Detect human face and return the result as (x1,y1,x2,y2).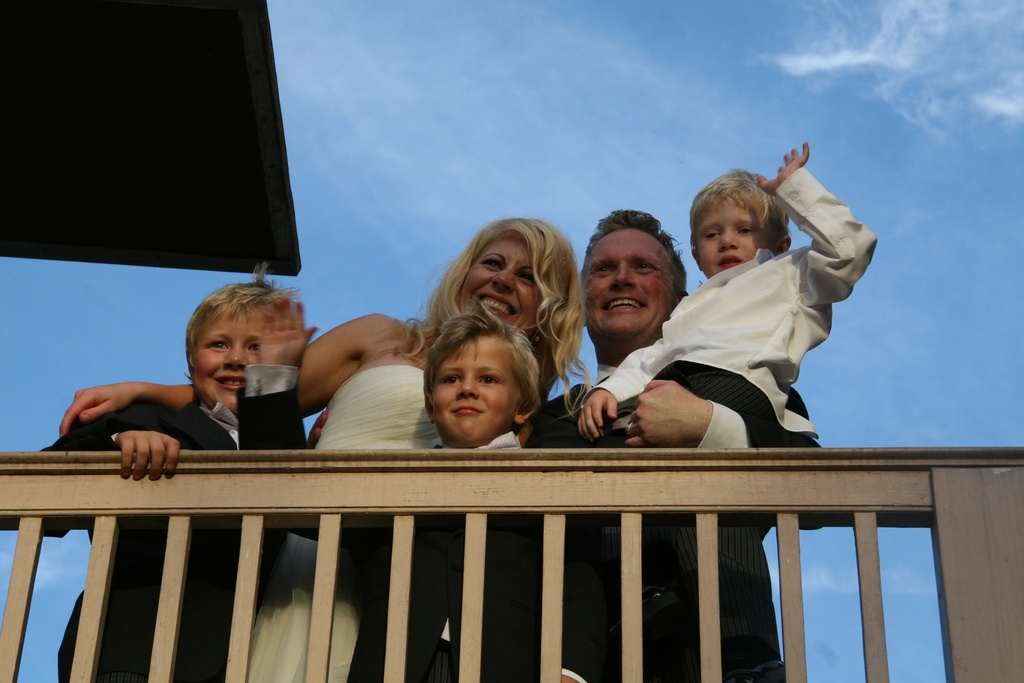
(192,313,271,403).
